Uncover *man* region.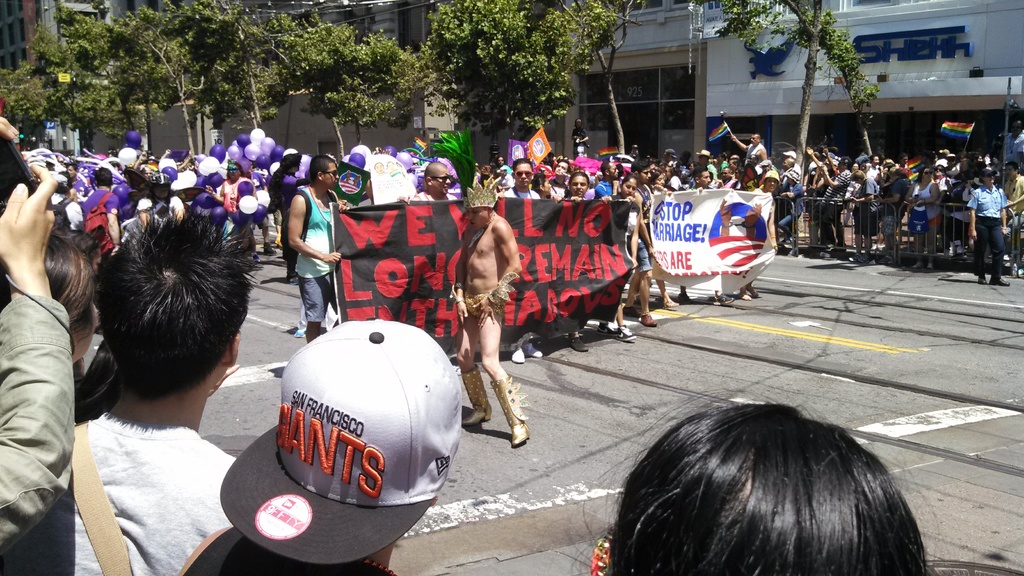
Uncovered: box=[714, 163, 739, 186].
